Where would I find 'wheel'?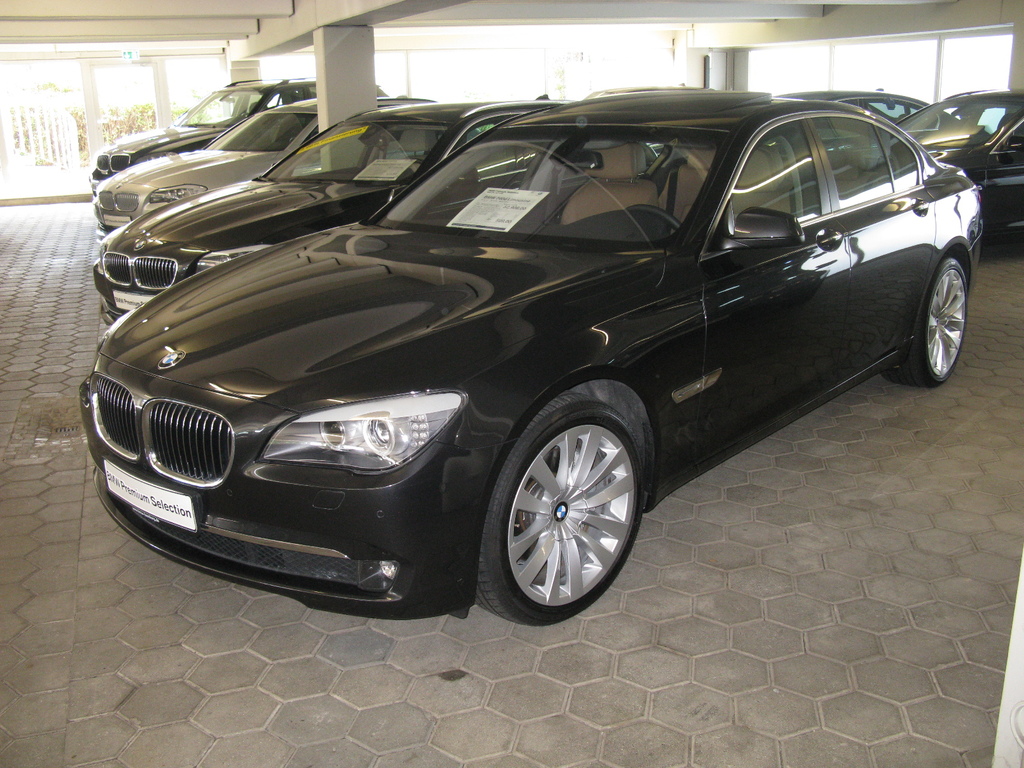
At locate(893, 259, 965, 380).
